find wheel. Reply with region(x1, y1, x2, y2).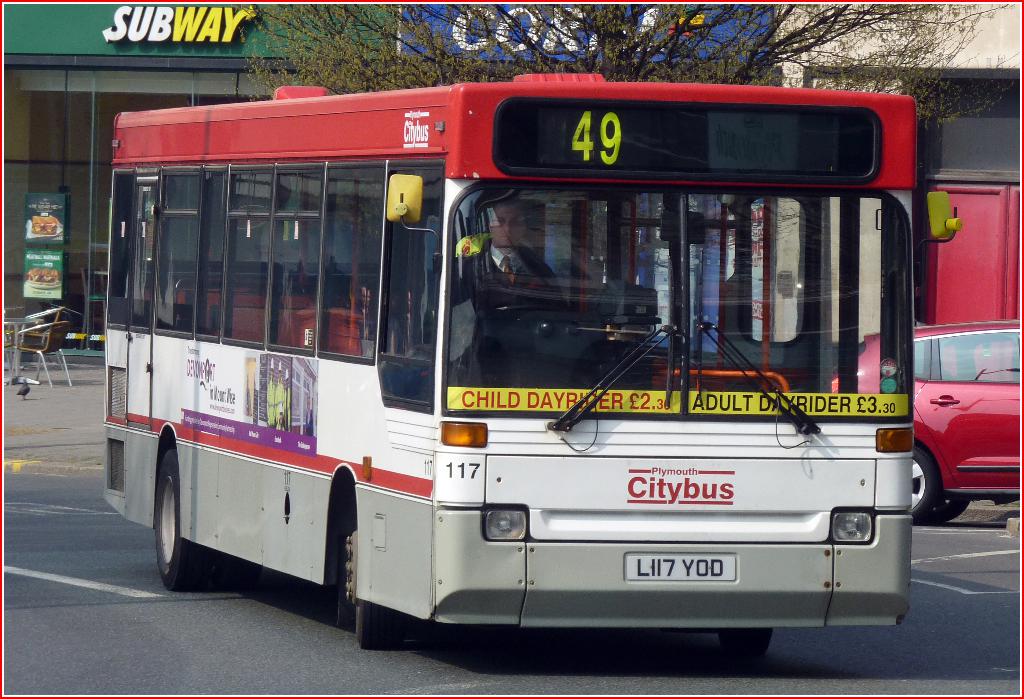
region(909, 448, 939, 522).
